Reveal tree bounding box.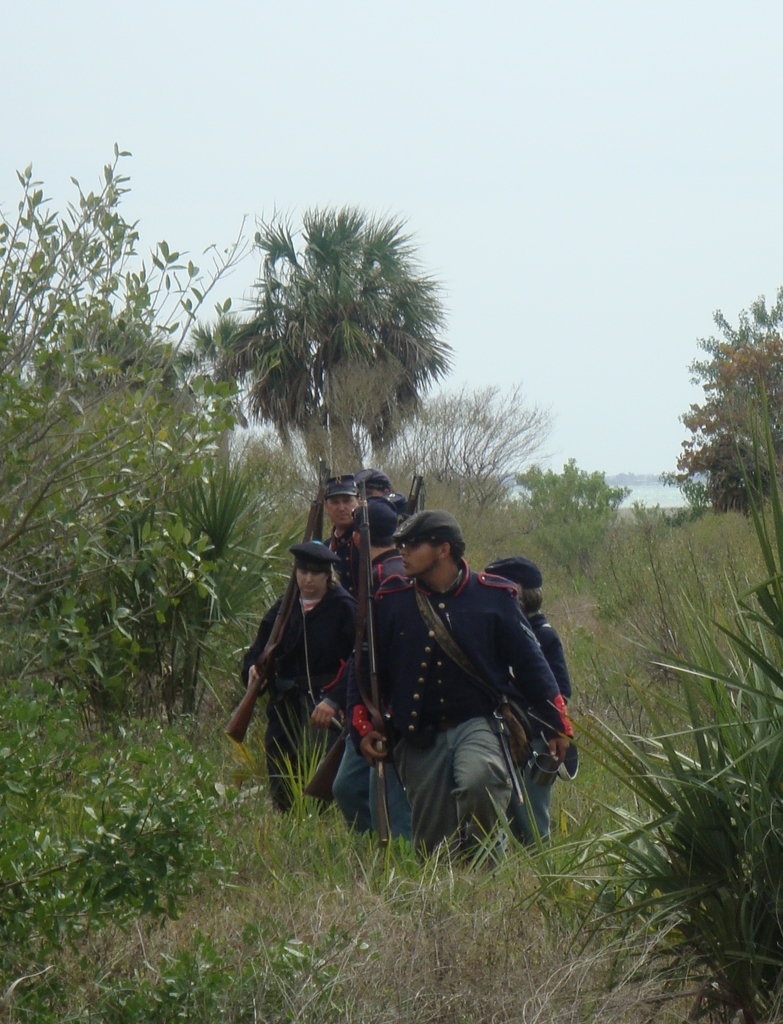
Revealed: (x1=362, y1=372, x2=557, y2=514).
